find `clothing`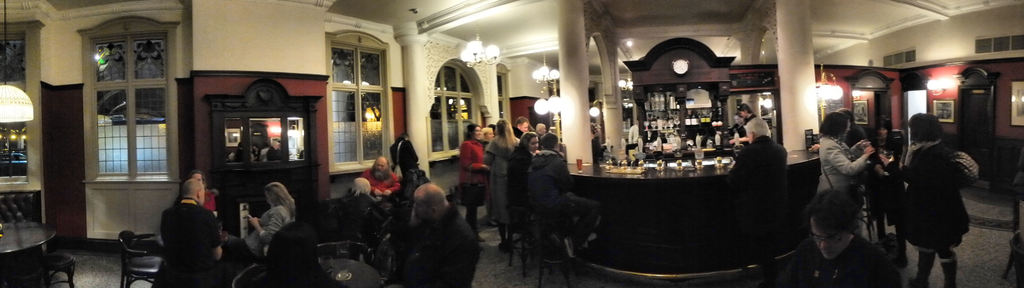
<bbox>159, 201, 226, 287</bbox>
